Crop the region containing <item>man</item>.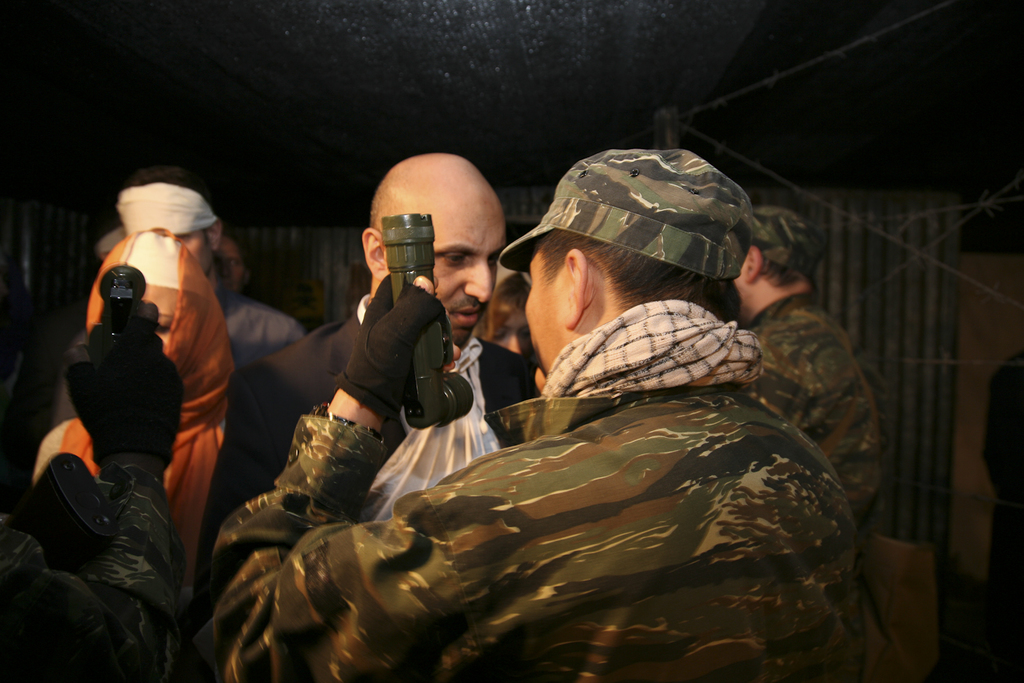
Crop region: locate(0, 289, 188, 682).
